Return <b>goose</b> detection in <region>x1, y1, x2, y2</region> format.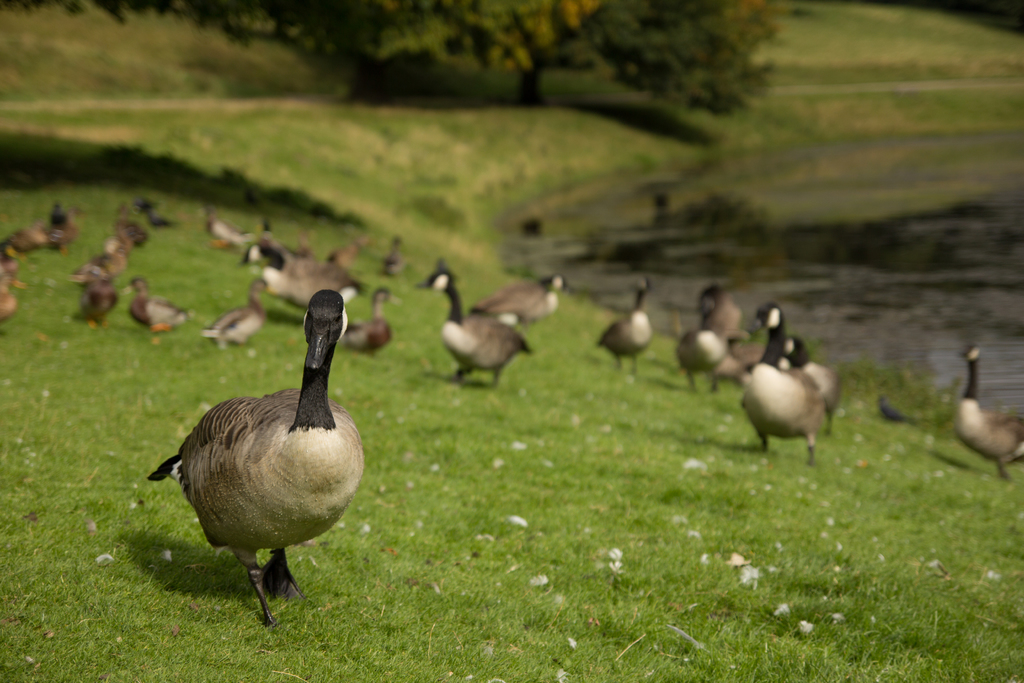
<region>467, 268, 573, 324</region>.
